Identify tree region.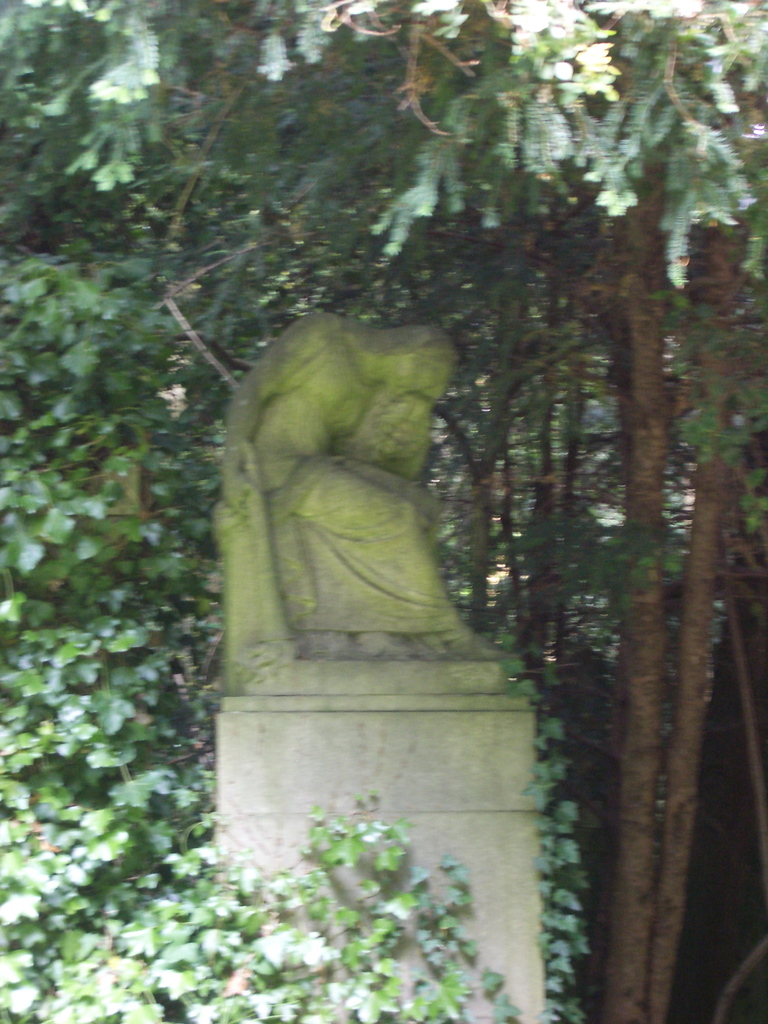
Region: (0,0,767,1023).
